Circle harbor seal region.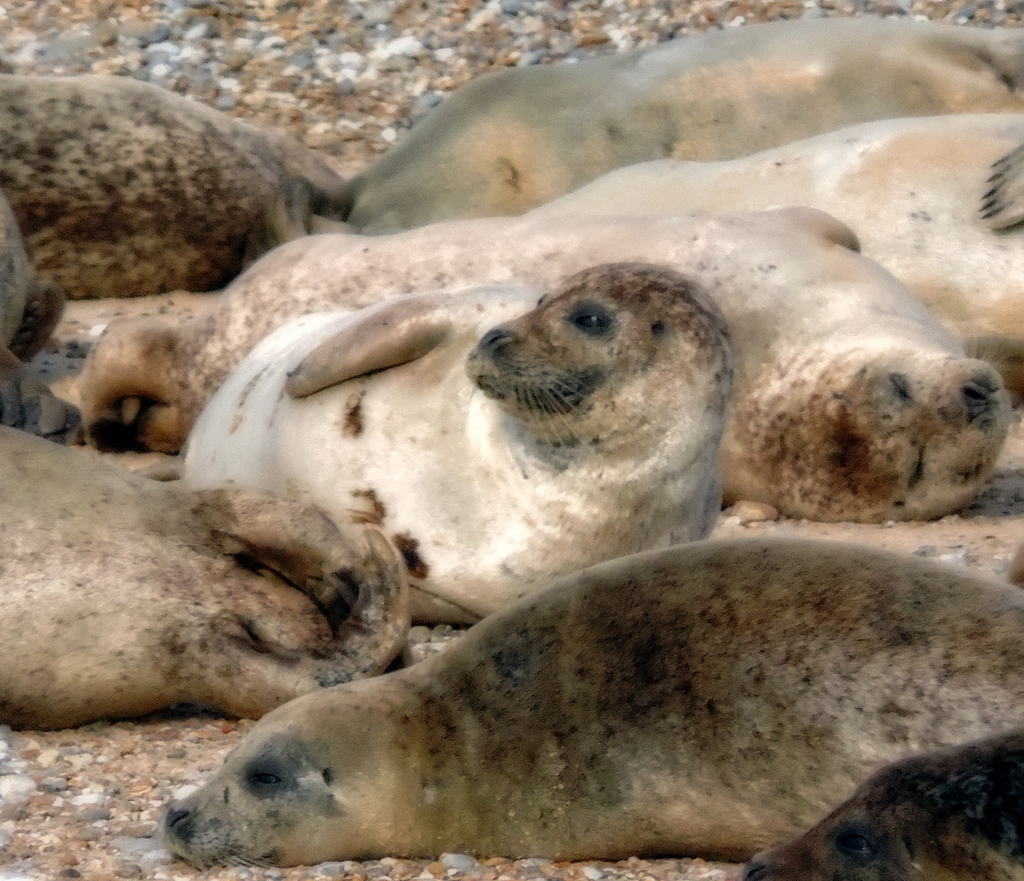
Region: l=747, t=726, r=1023, b=880.
